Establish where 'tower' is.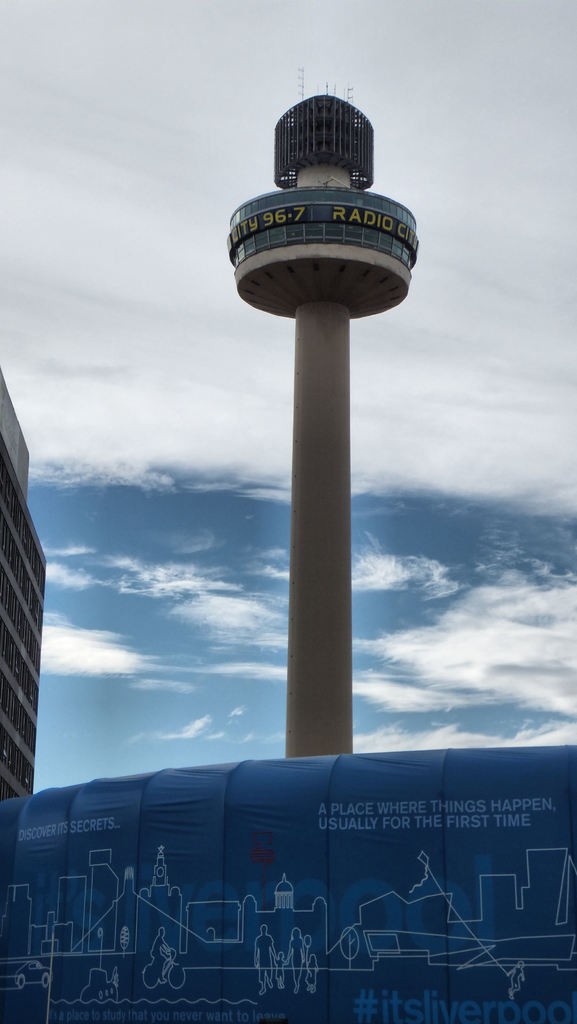
Established at 209:19:423:765.
